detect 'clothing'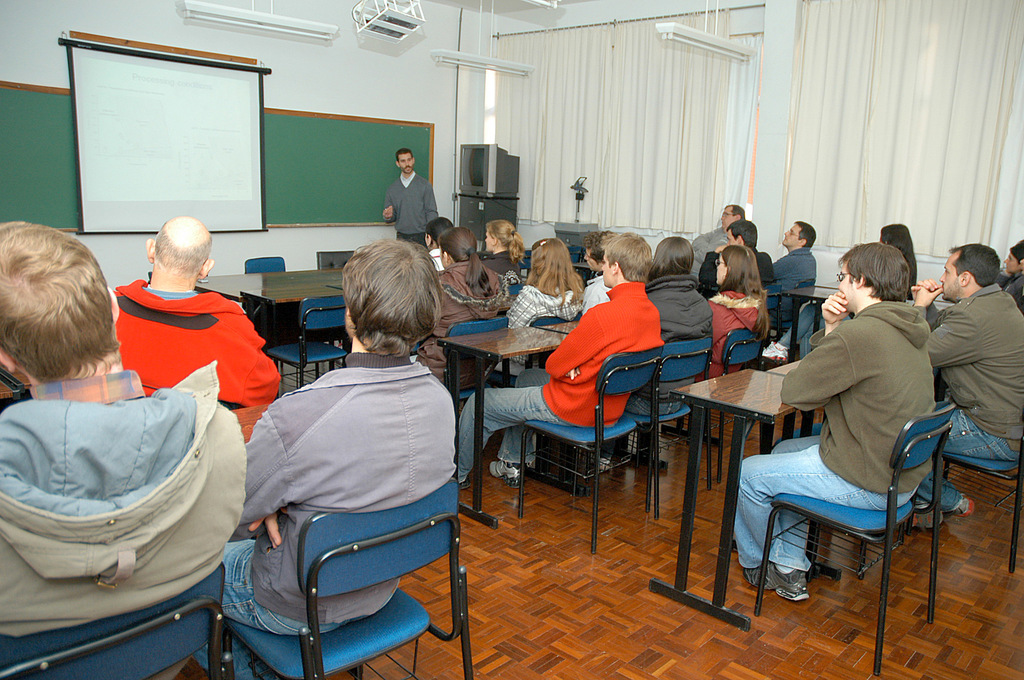
454:280:662:483
